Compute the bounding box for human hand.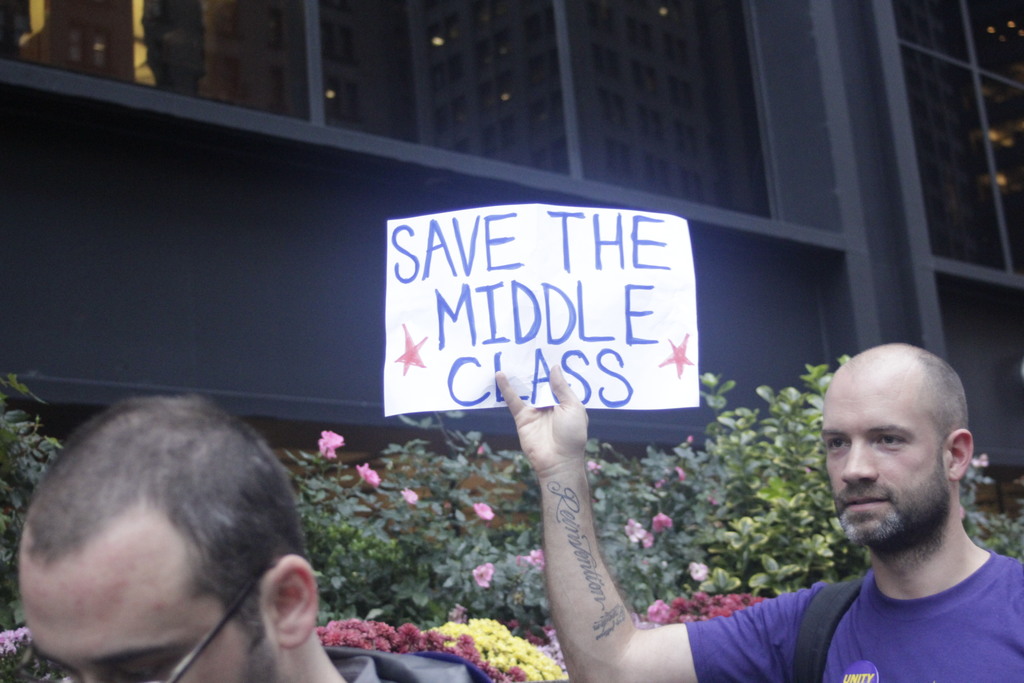
bbox=(499, 363, 628, 538).
